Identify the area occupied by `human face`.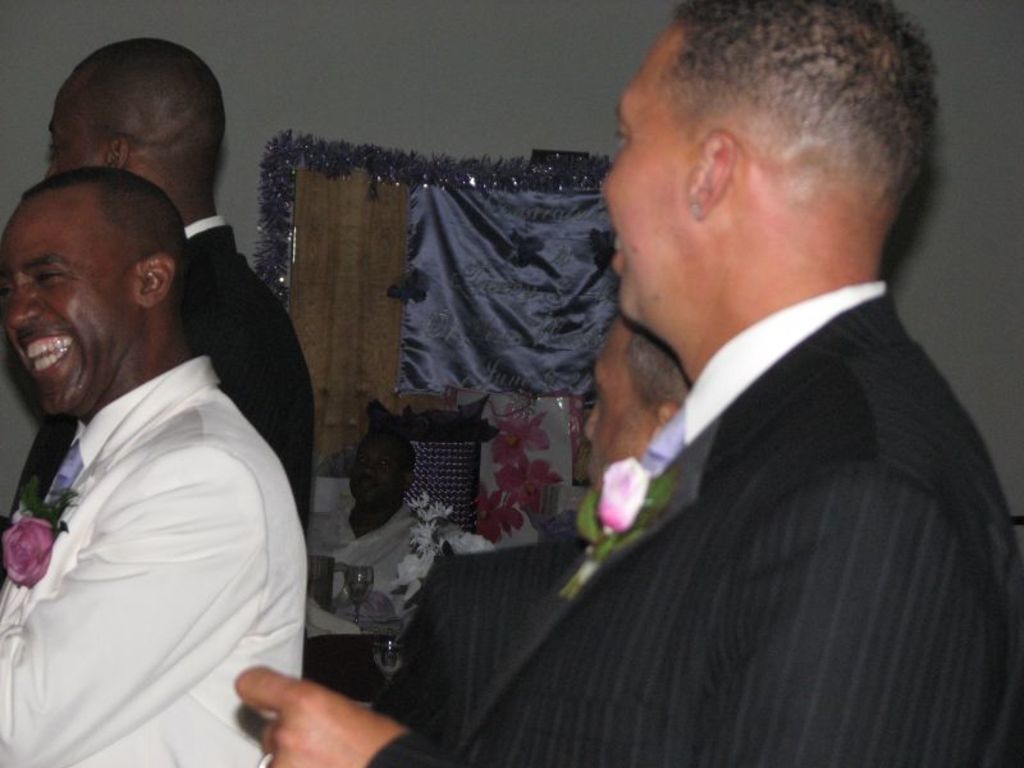
Area: detection(1, 209, 142, 416).
